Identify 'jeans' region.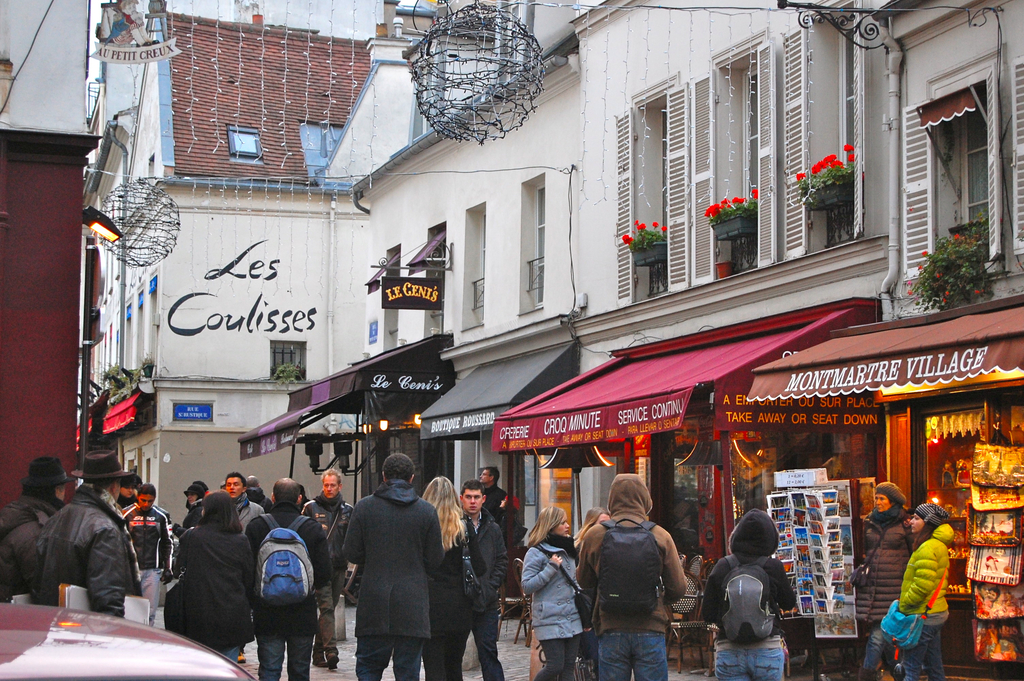
Region: [137,564,168,630].
